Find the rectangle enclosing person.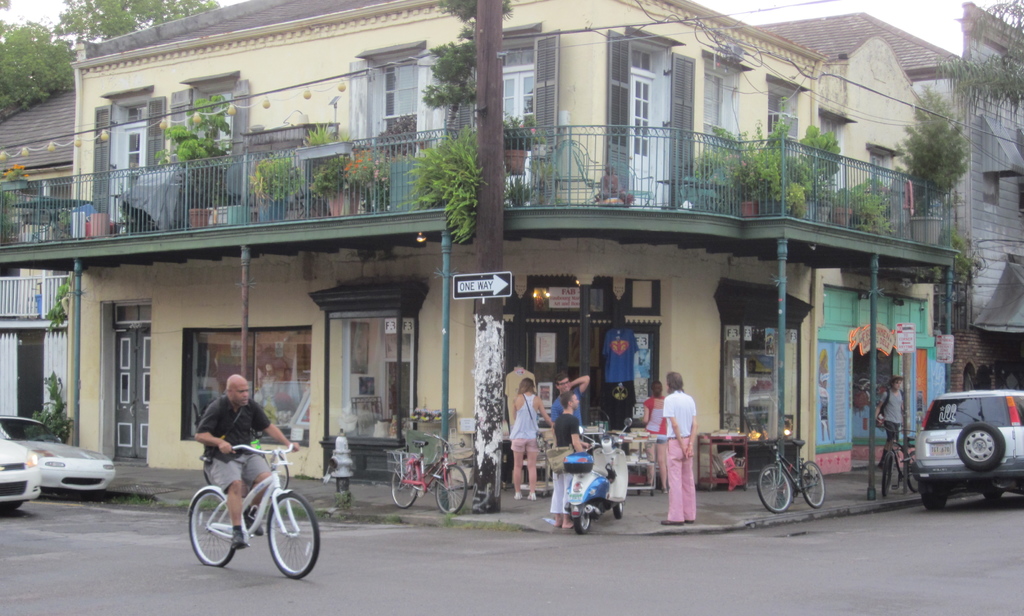
locate(877, 374, 910, 469).
